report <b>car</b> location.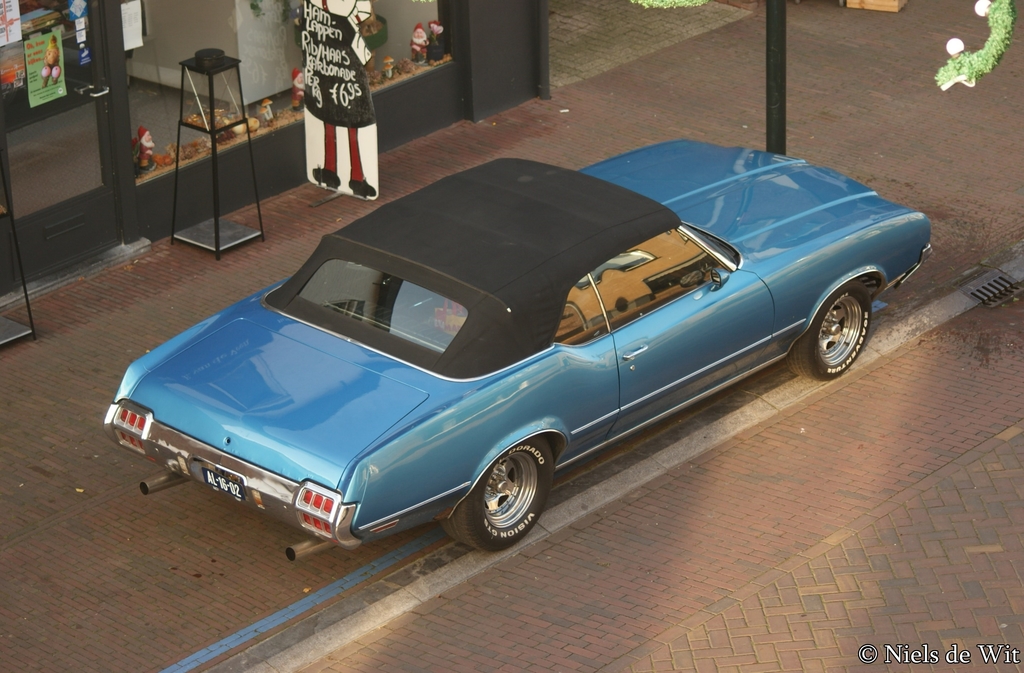
Report: [x1=104, y1=163, x2=906, y2=565].
